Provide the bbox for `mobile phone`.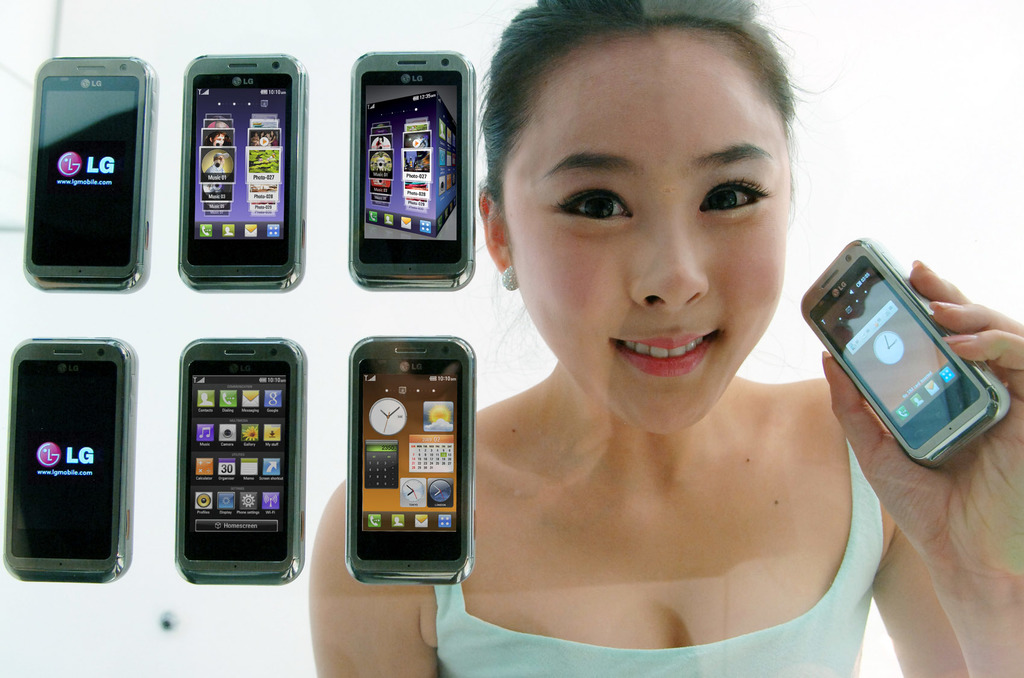
<bbox>172, 340, 300, 581</bbox>.
